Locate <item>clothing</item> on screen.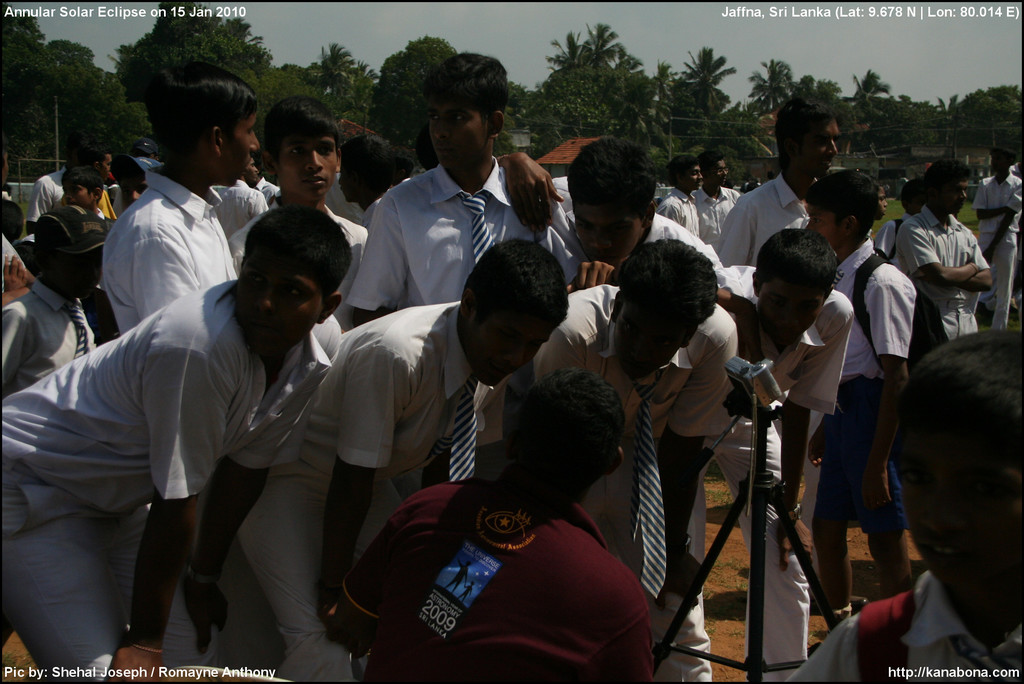
On screen at bbox=[785, 580, 1023, 683].
